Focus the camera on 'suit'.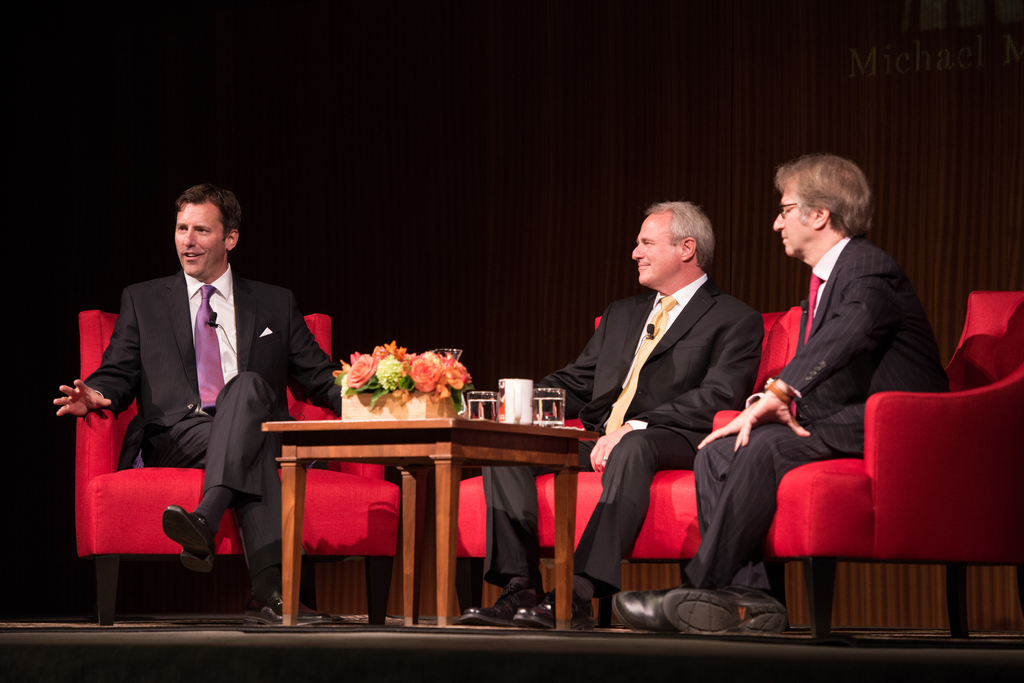
Focus region: {"left": 68, "top": 266, "right": 344, "bottom": 570}.
